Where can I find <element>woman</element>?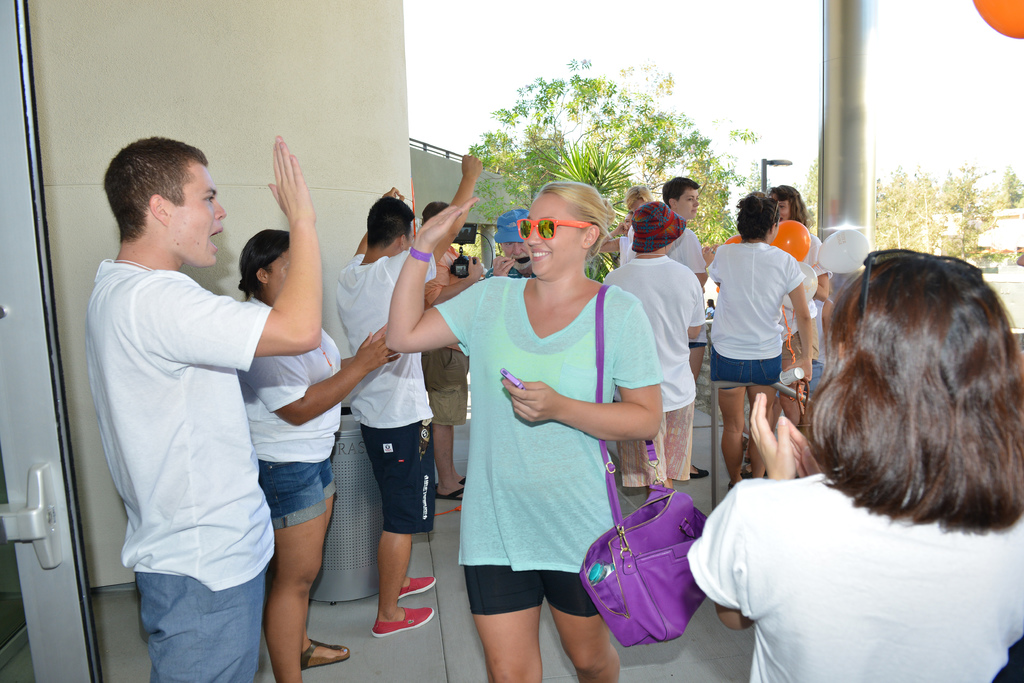
You can find it at (707,195,810,483).
